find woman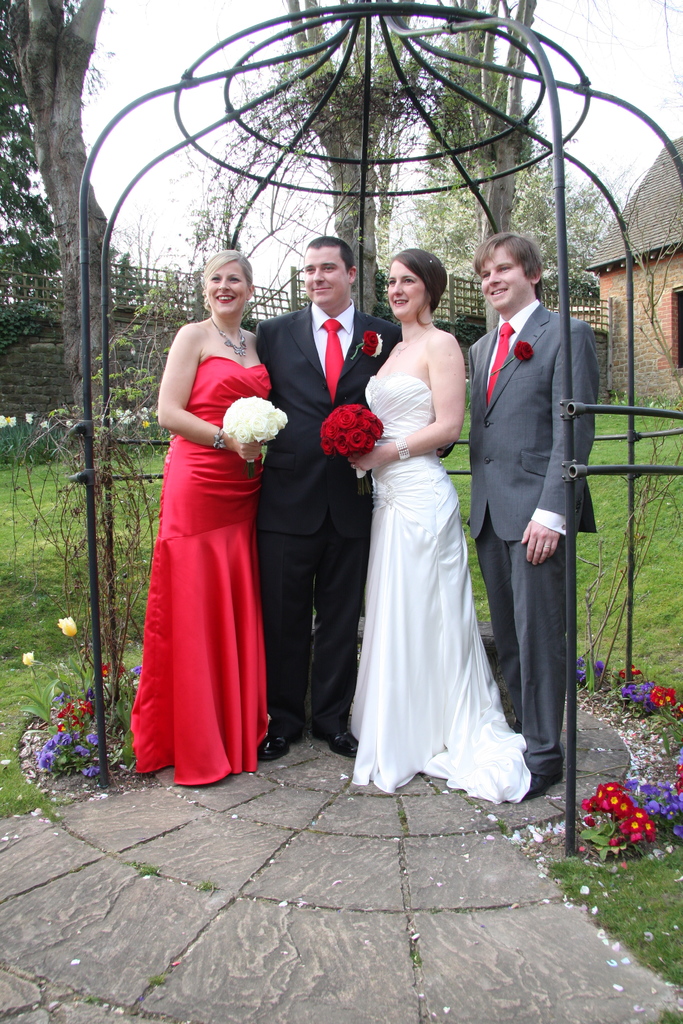
bbox=(338, 237, 514, 817)
